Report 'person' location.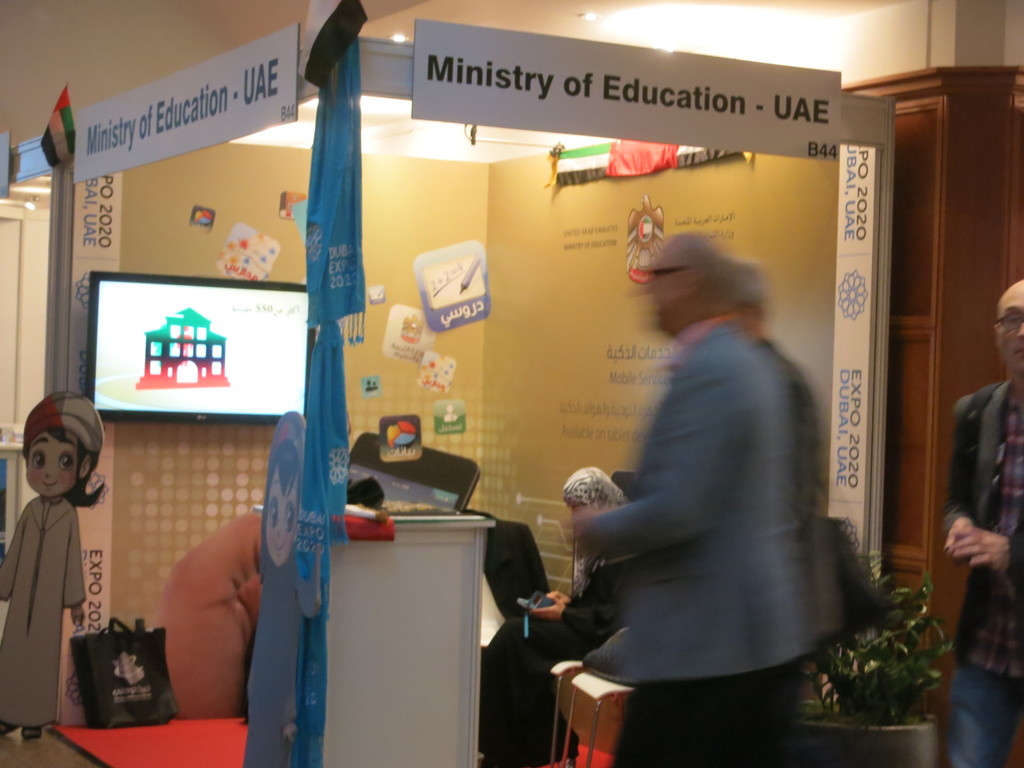
Report: l=566, t=182, r=851, b=736.
